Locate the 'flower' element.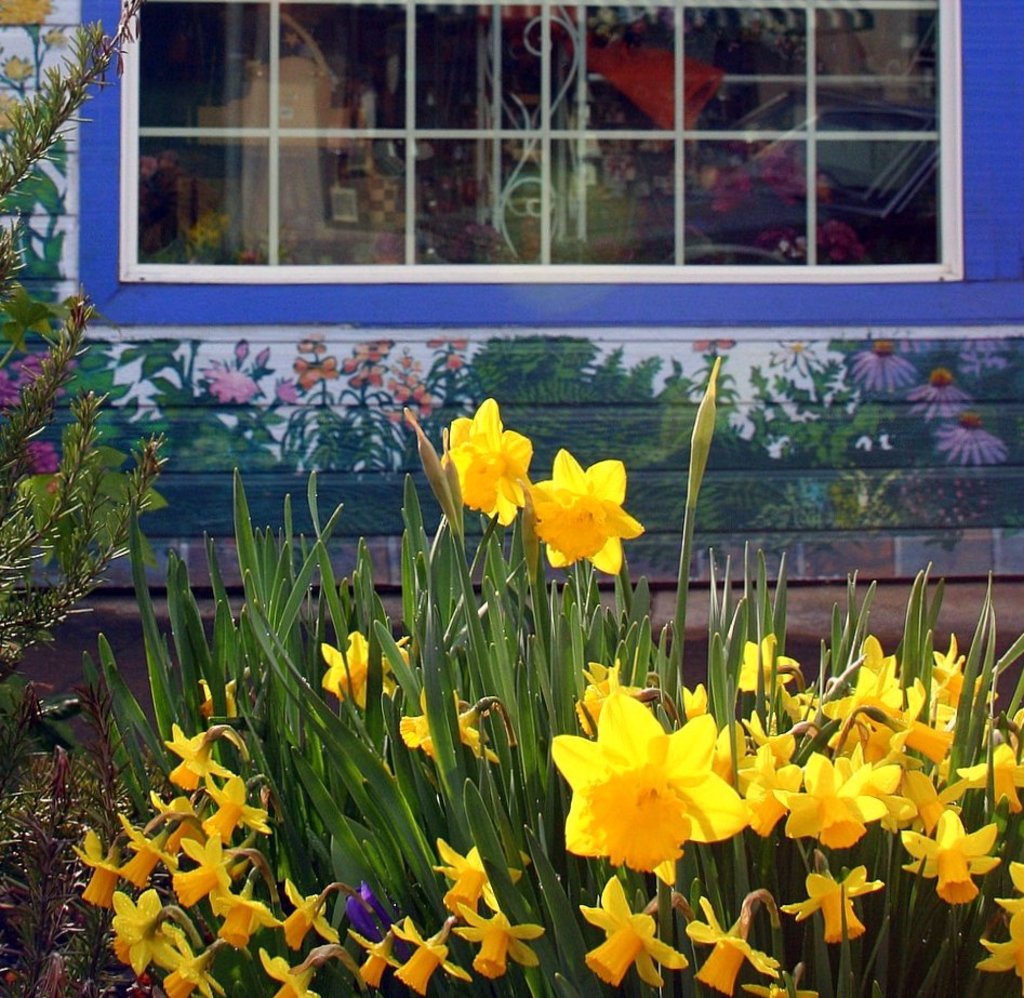
Element bbox: BBox(694, 334, 732, 355).
